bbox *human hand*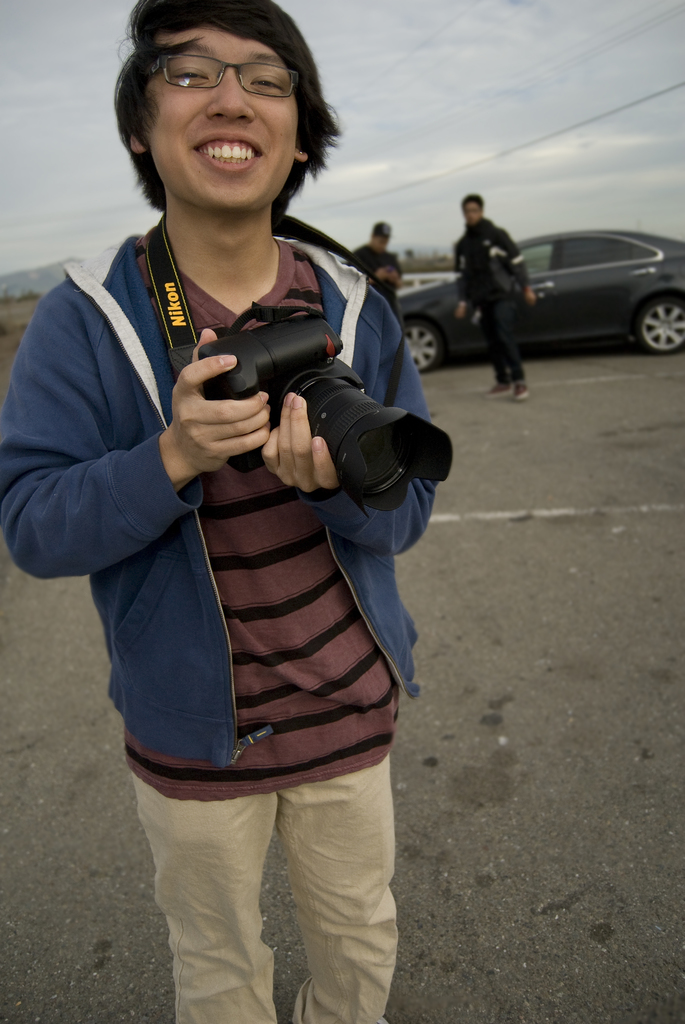
(375, 269, 385, 283)
